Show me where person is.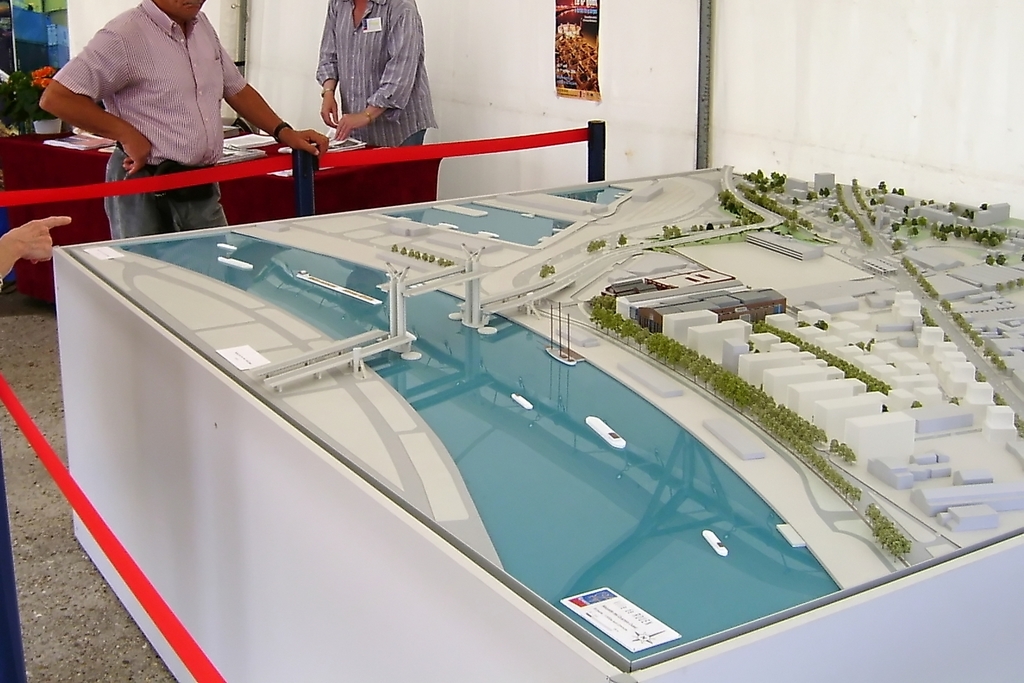
person is at 310 3 443 149.
